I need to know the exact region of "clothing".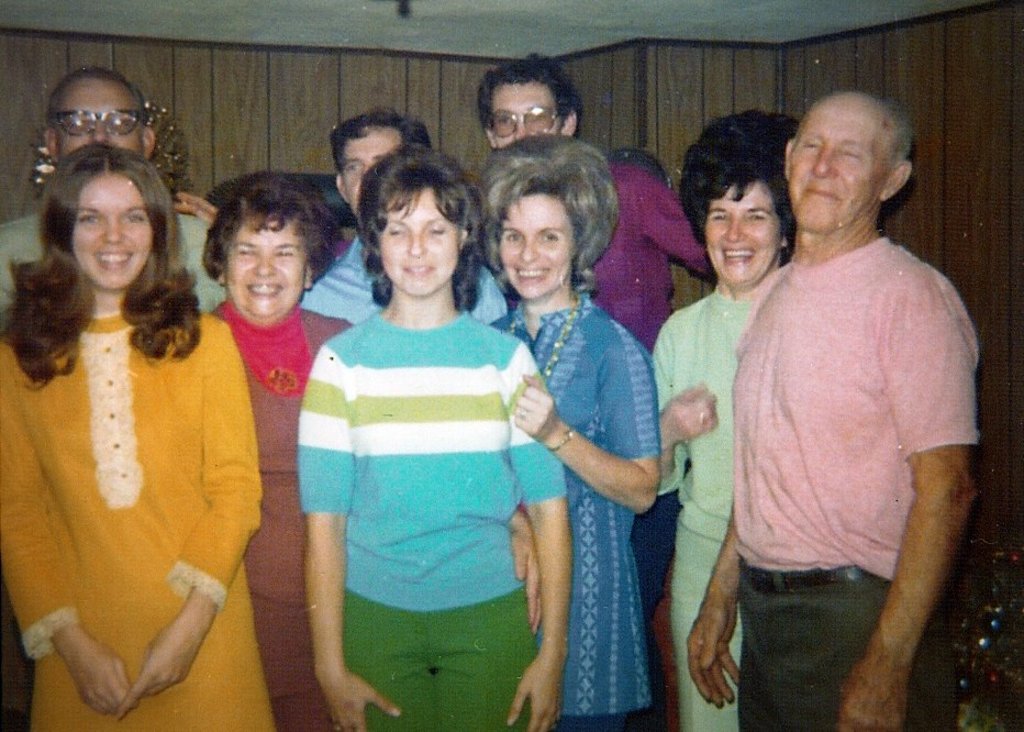
Region: bbox=(650, 281, 756, 731).
